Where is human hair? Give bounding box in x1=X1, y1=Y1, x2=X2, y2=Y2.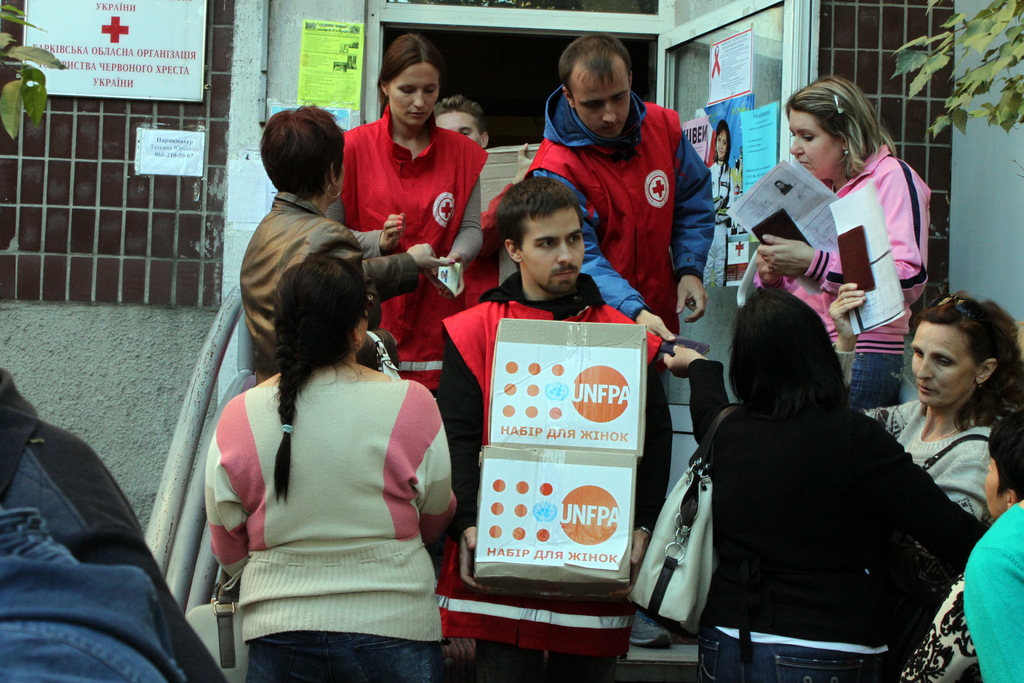
x1=986, y1=409, x2=1023, y2=500.
